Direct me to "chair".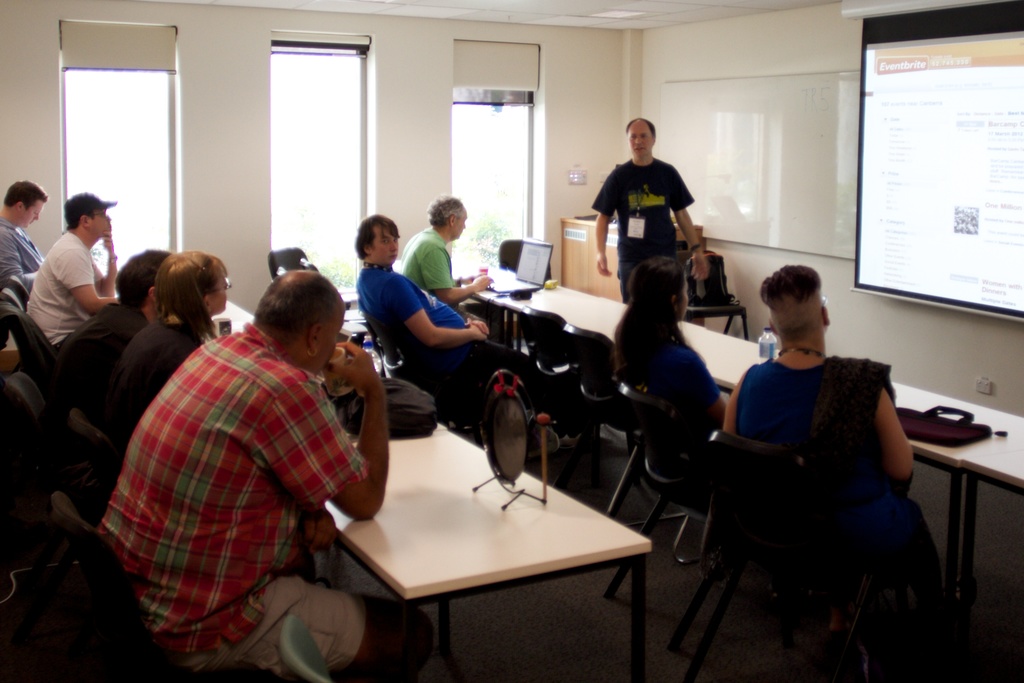
Direction: BBox(0, 271, 33, 312).
